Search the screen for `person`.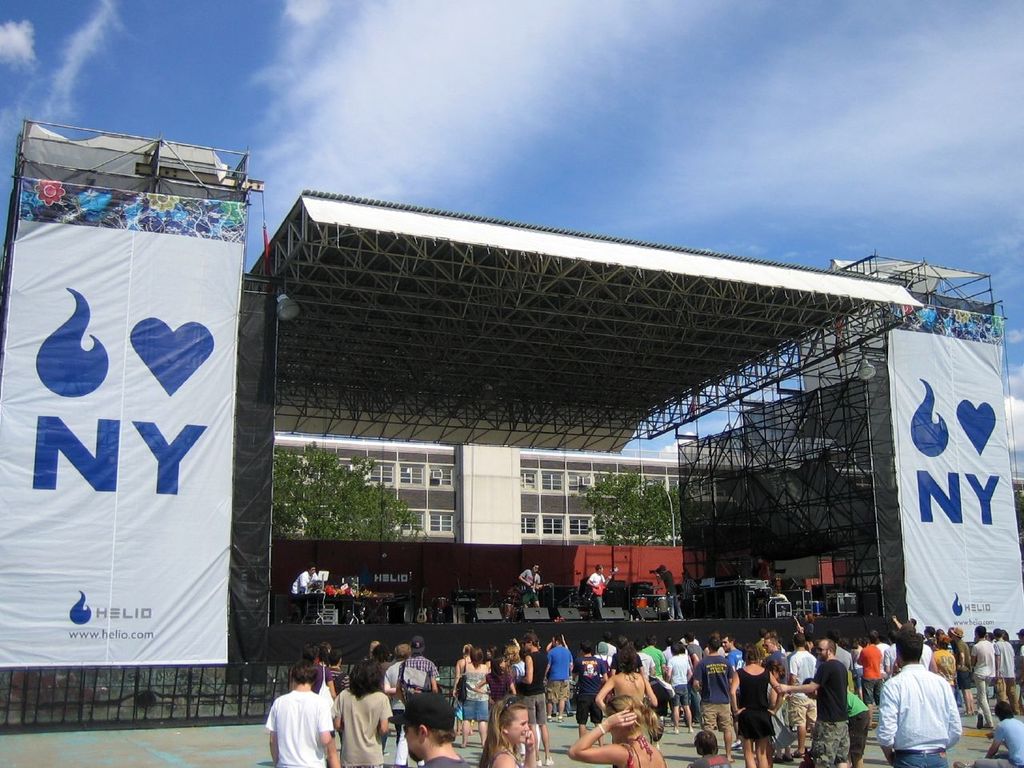
Found at box(508, 643, 538, 759).
